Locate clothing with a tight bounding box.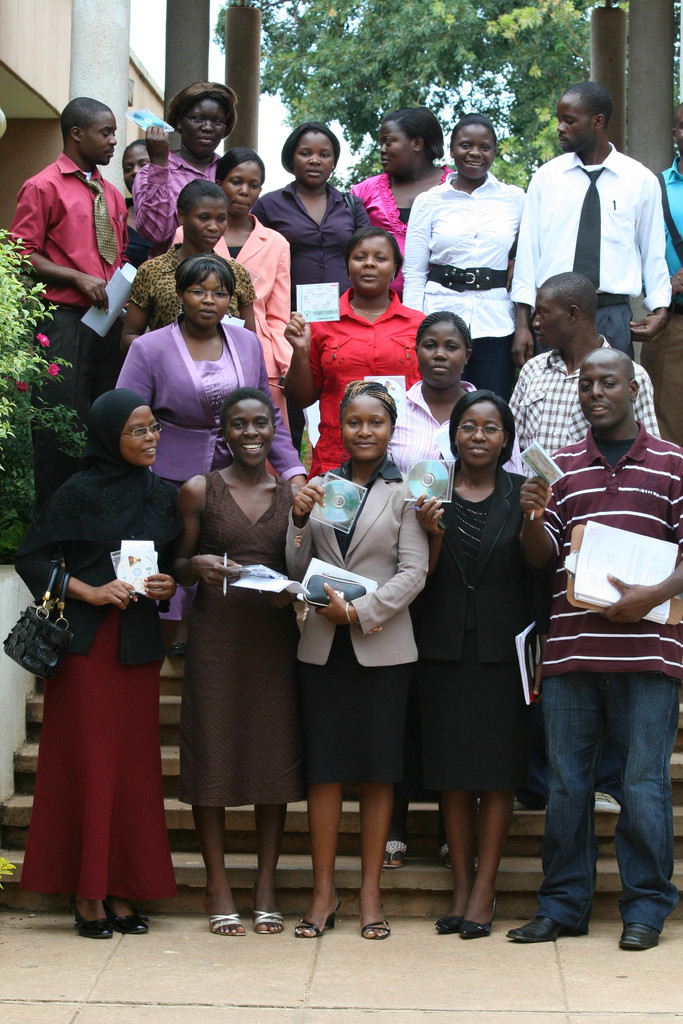
169 209 295 433.
